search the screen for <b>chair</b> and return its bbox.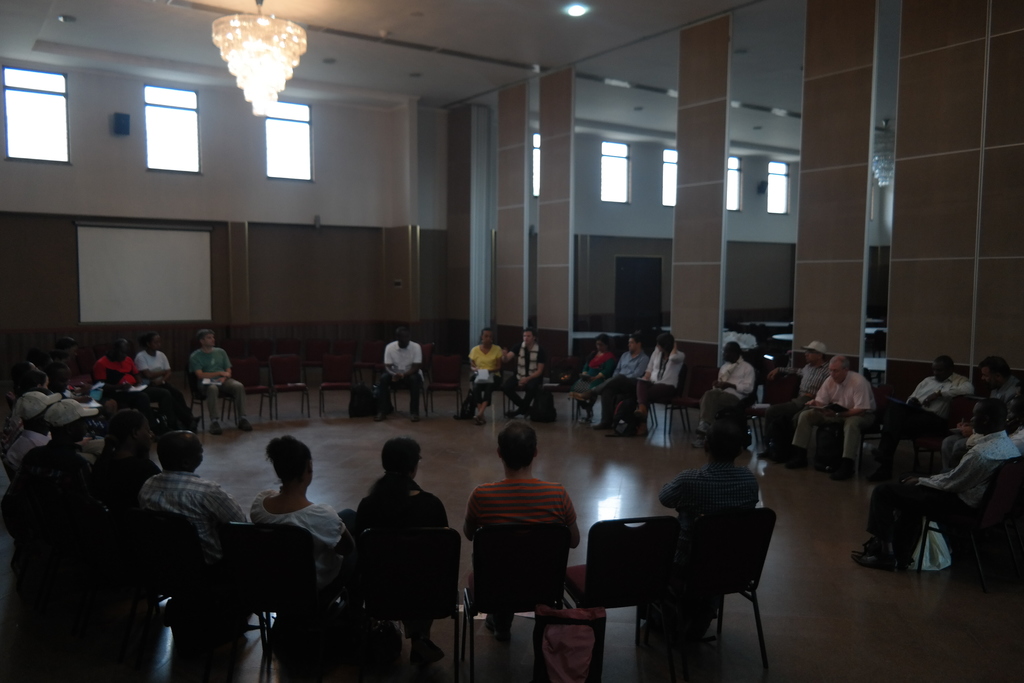
Found: 460 357 508 414.
